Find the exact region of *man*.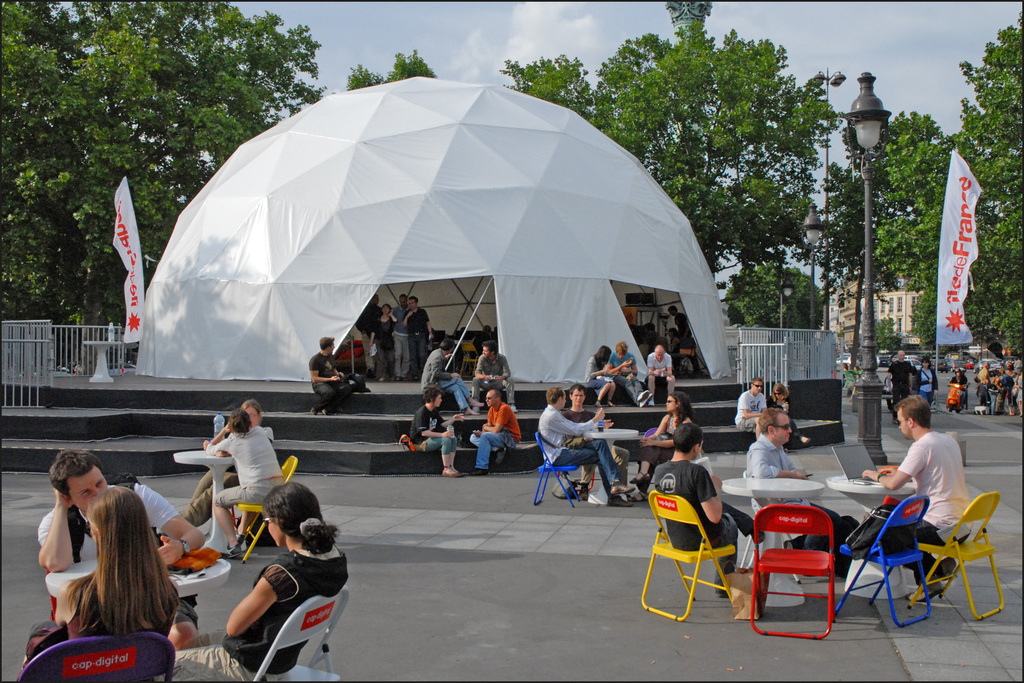
Exact region: (x1=563, y1=383, x2=628, y2=500).
